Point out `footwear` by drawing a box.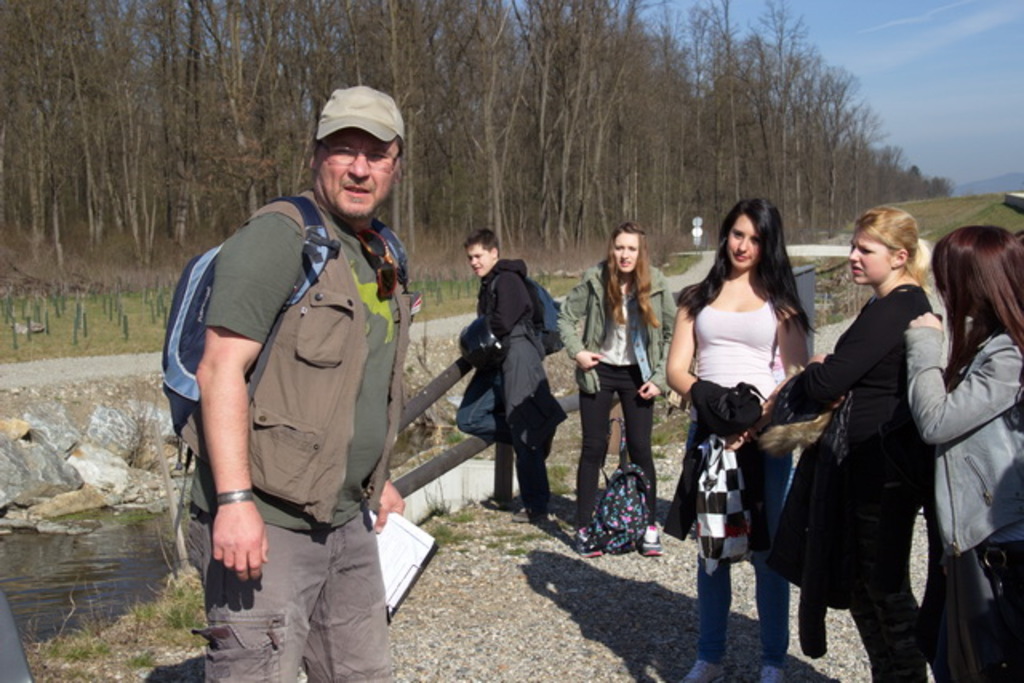
left=512, top=504, right=549, bottom=526.
